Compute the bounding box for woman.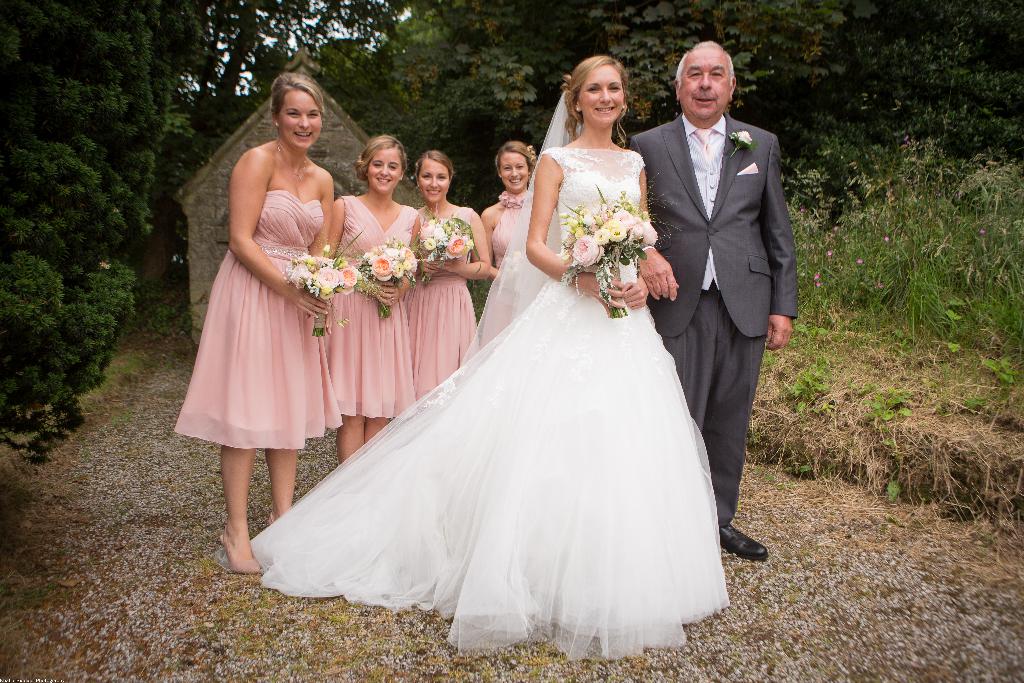
detection(332, 128, 421, 472).
